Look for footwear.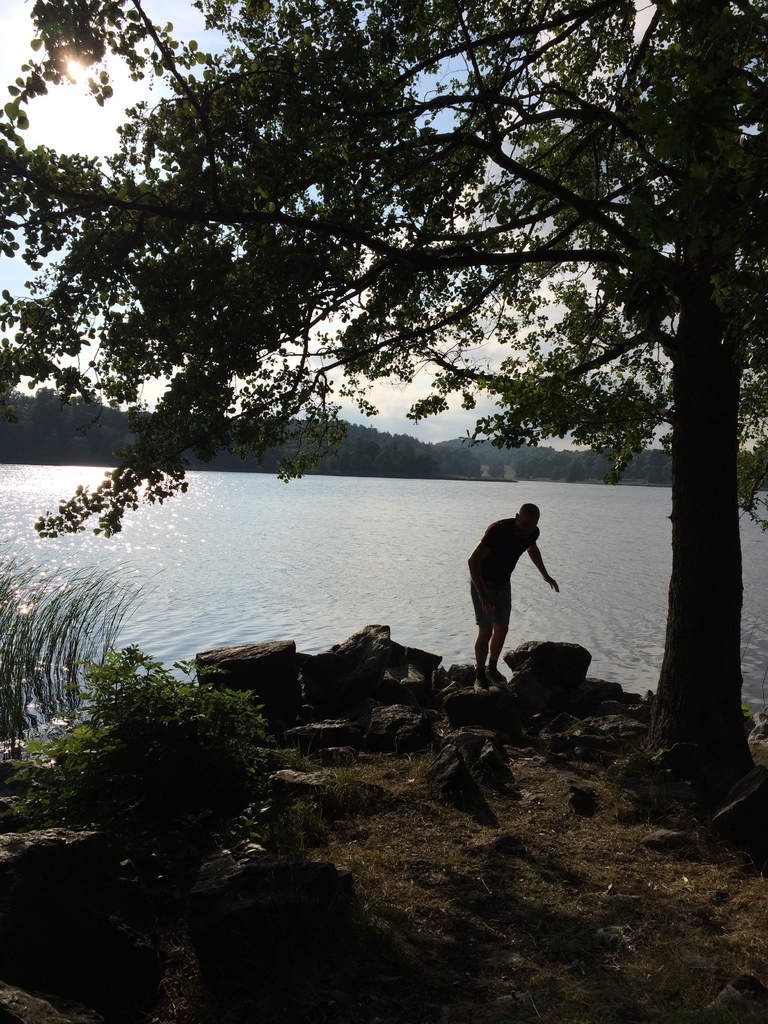
Found: select_region(474, 670, 487, 688).
